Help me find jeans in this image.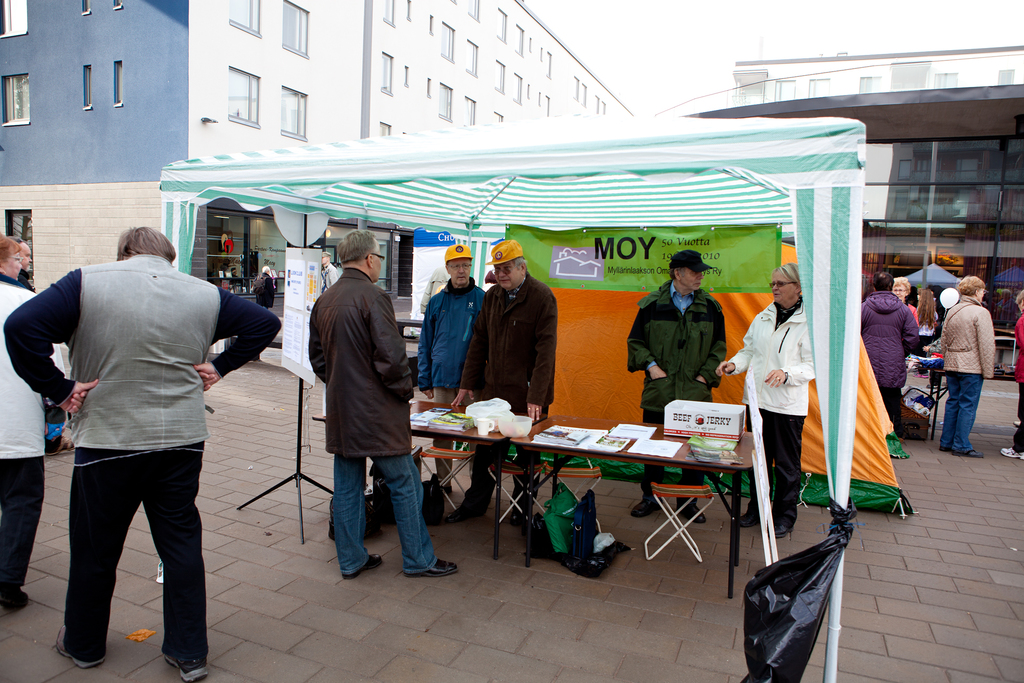
Found it: 467/448/543/506.
